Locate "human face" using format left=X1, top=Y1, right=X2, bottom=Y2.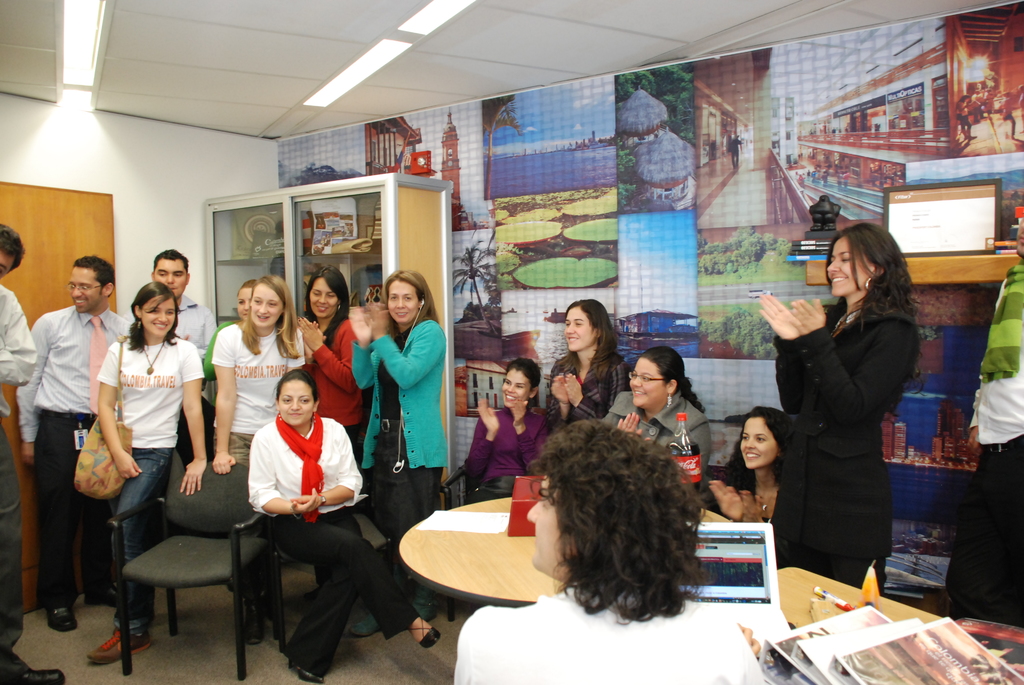
left=562, top=300, right=597, bottom=358.
